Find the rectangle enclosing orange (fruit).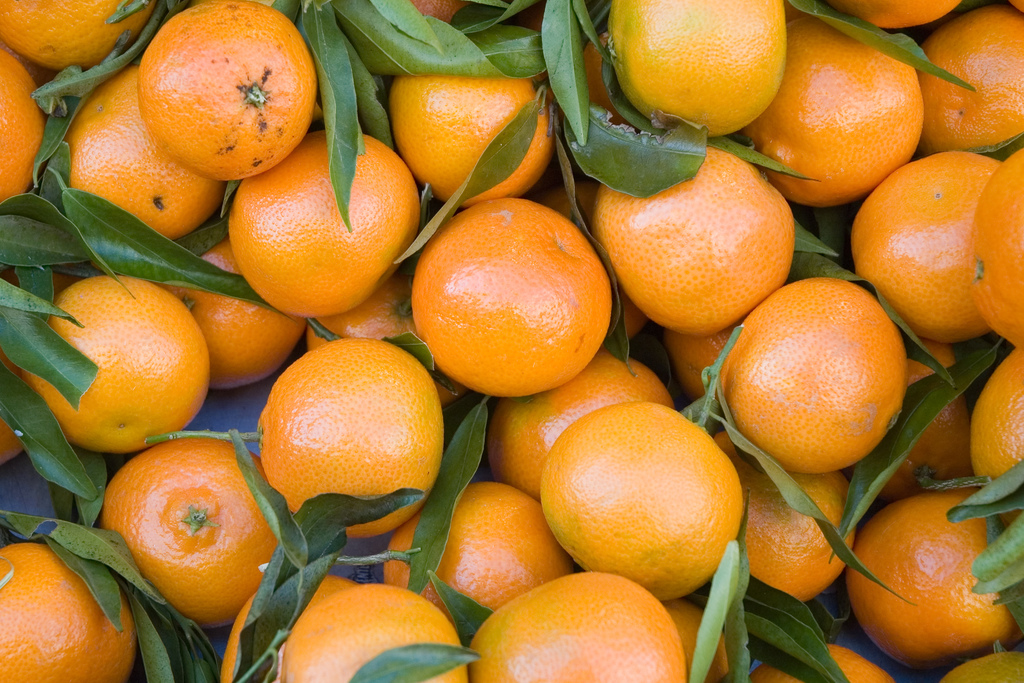
select_region(896, 343, 966, 489).
